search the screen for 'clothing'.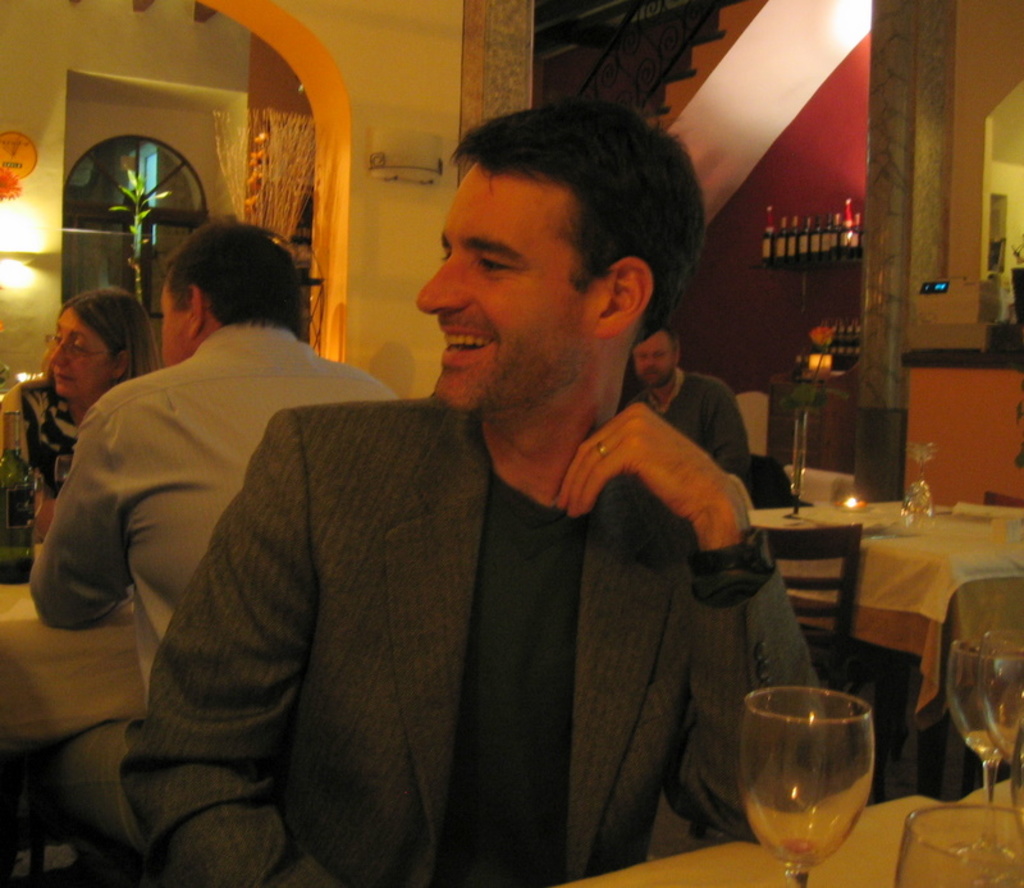
Found at (0,376,83,503).
